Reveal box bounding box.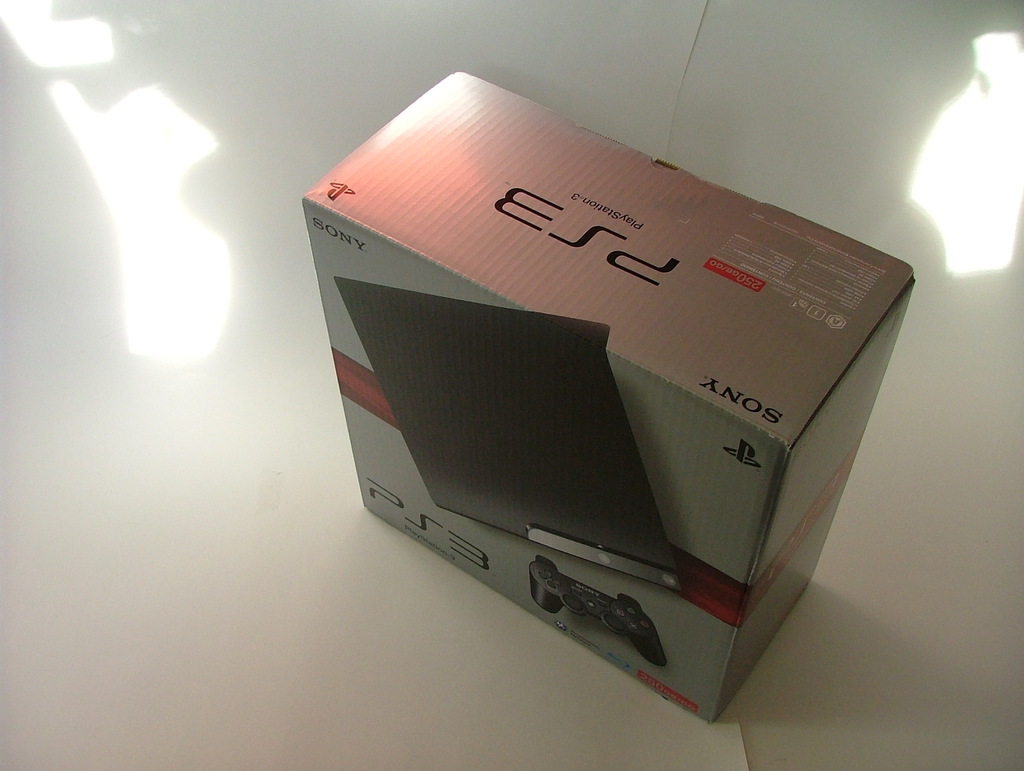
Revealed: box=[298, 67, 919, 724].
